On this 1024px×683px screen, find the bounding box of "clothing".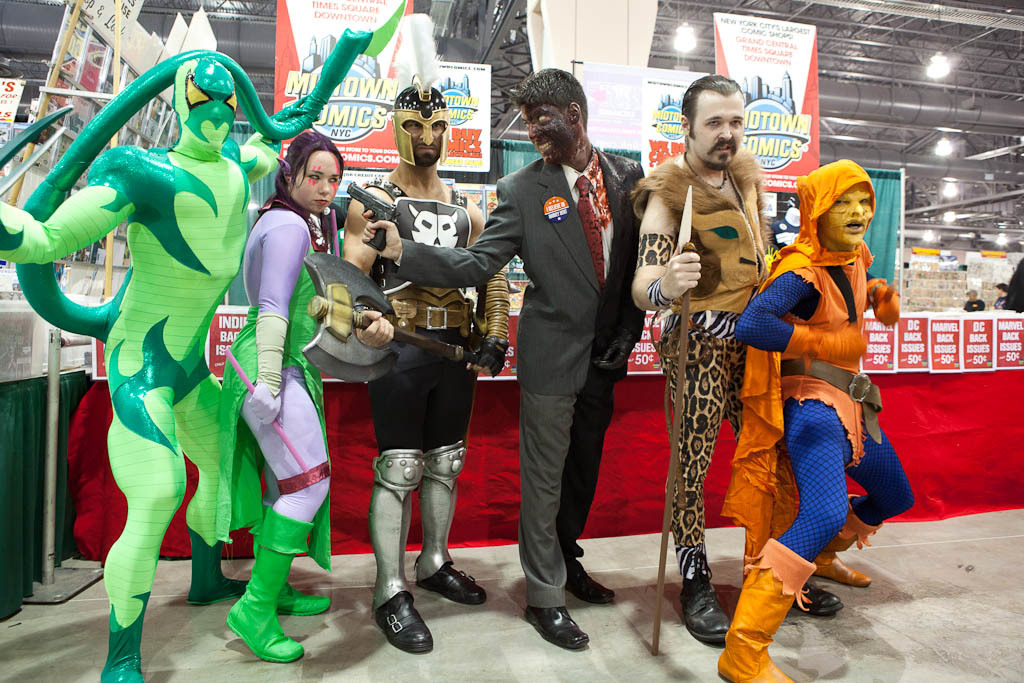
Bounding box: Rect(0, 58, 286, 682).
